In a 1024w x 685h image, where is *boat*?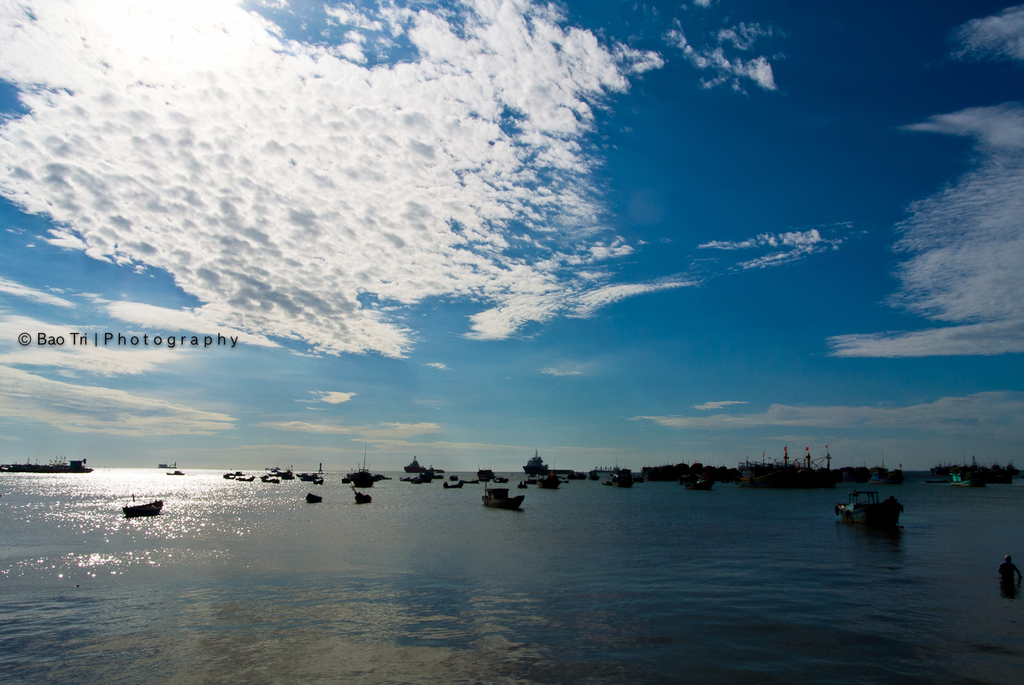
rect(148, 461, 173, 469).
